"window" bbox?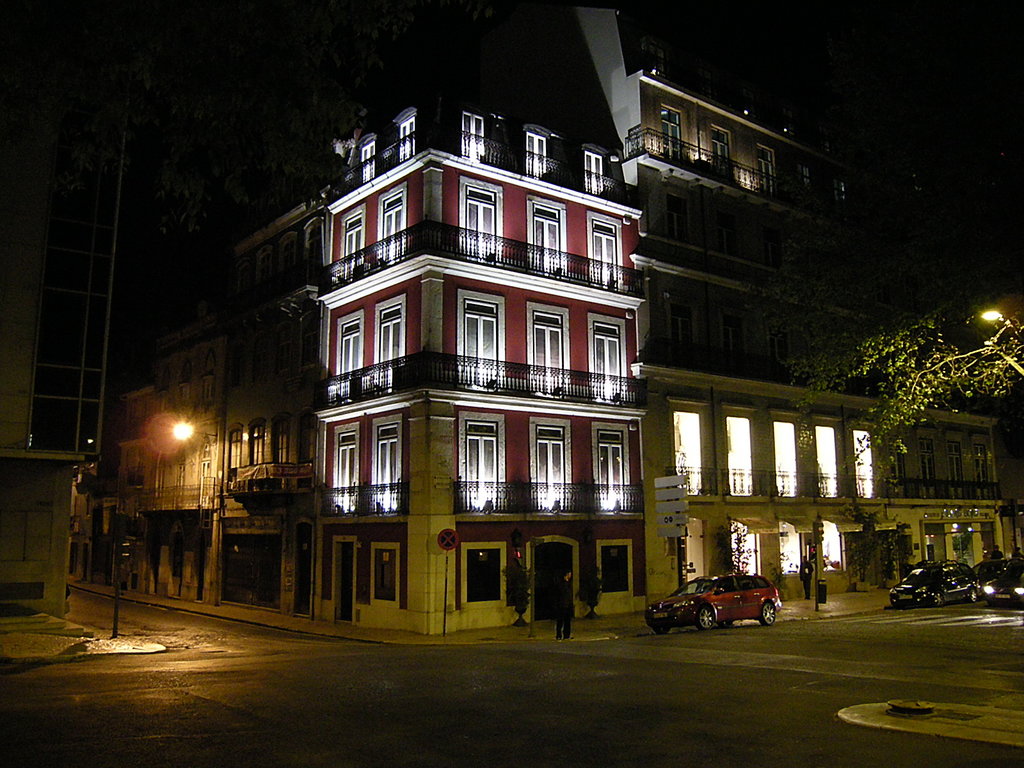
bbox=[396, 108, 425, 179]
